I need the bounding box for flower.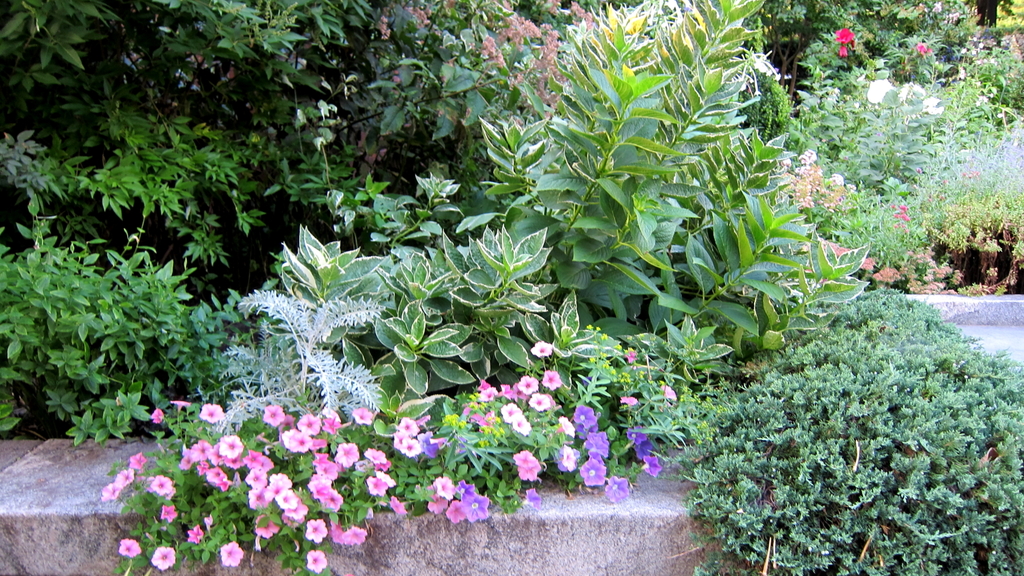
Here it is: {"left": 99, "top": 483, "right": 120, "bottom": 502}.
